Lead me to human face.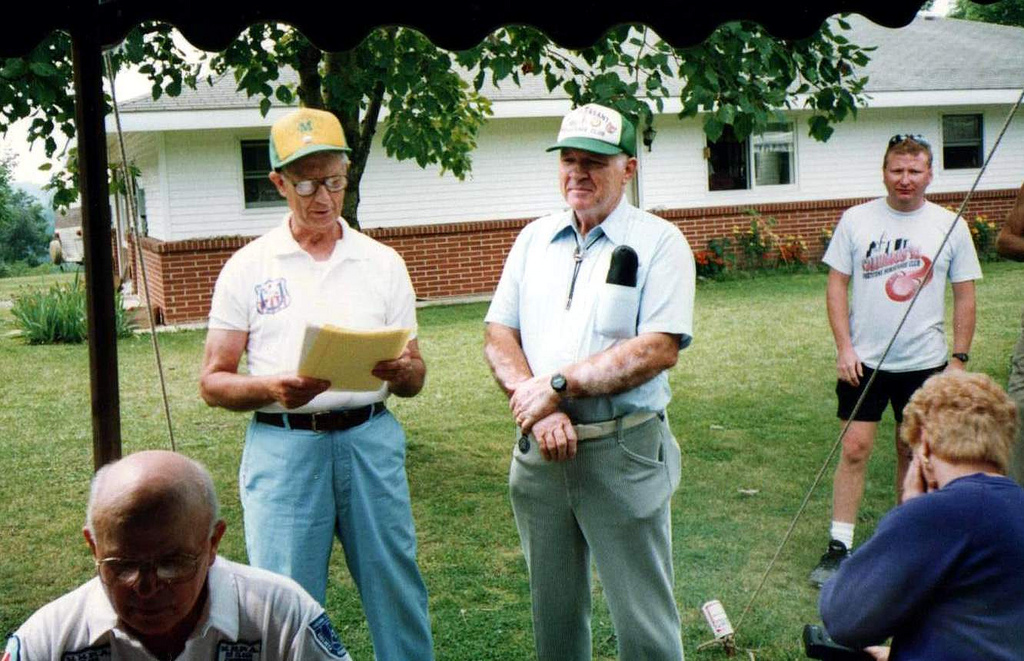
Lead to {"left": 98, "top": 515, "right": 209, "bottom": 631}.
